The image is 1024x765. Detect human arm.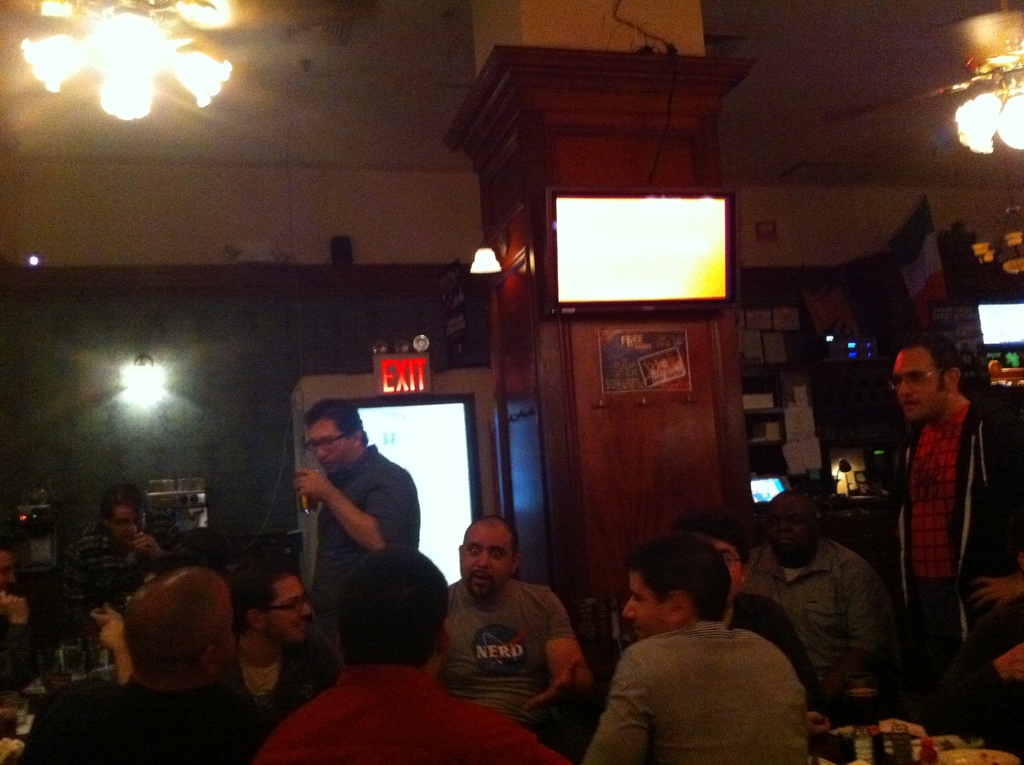
Detection: box=[815, 561, 896, 703].
